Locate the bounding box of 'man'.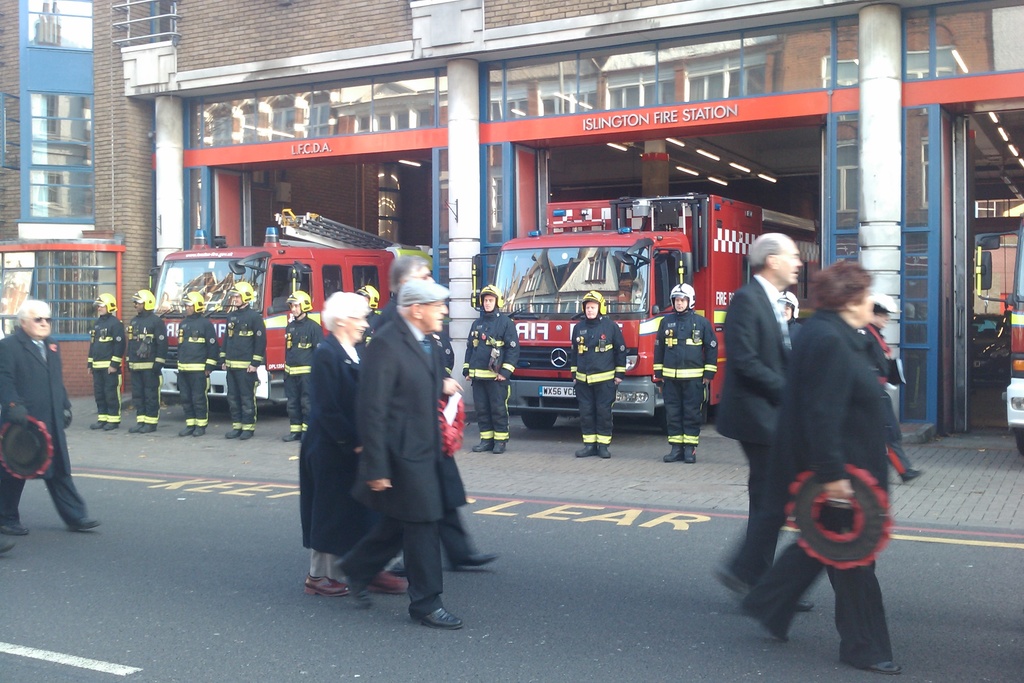
Bounding box: Rect(217, 276, 268, 449).
